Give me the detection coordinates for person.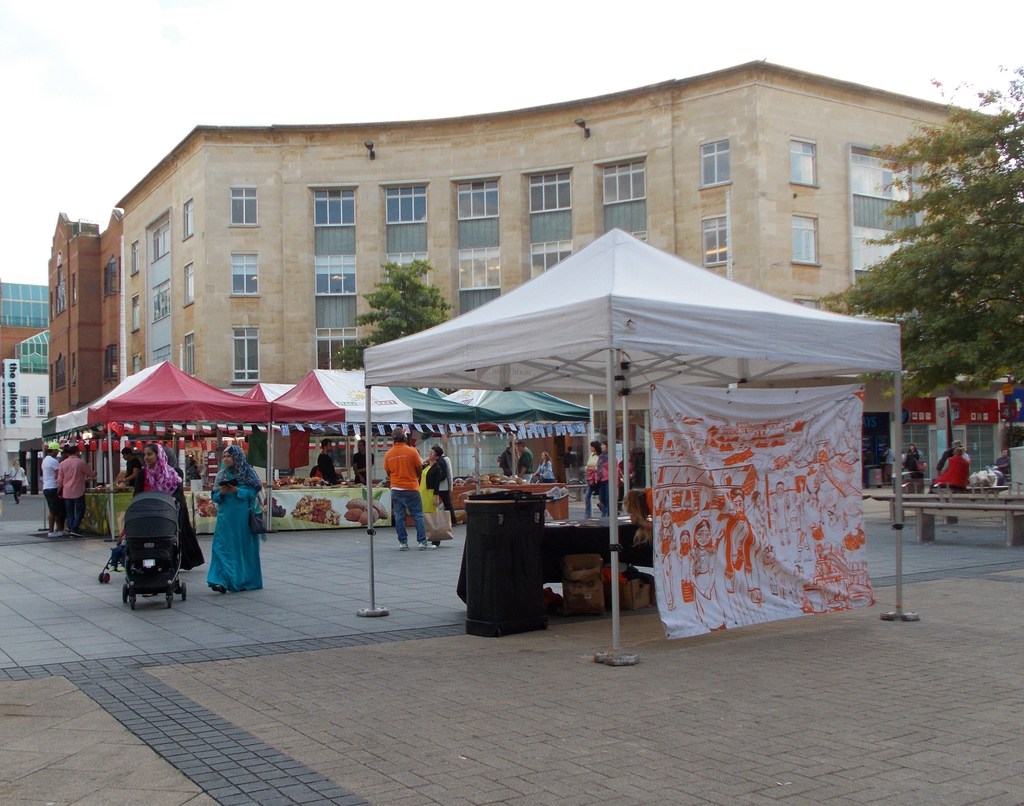
383:424:428:549.
